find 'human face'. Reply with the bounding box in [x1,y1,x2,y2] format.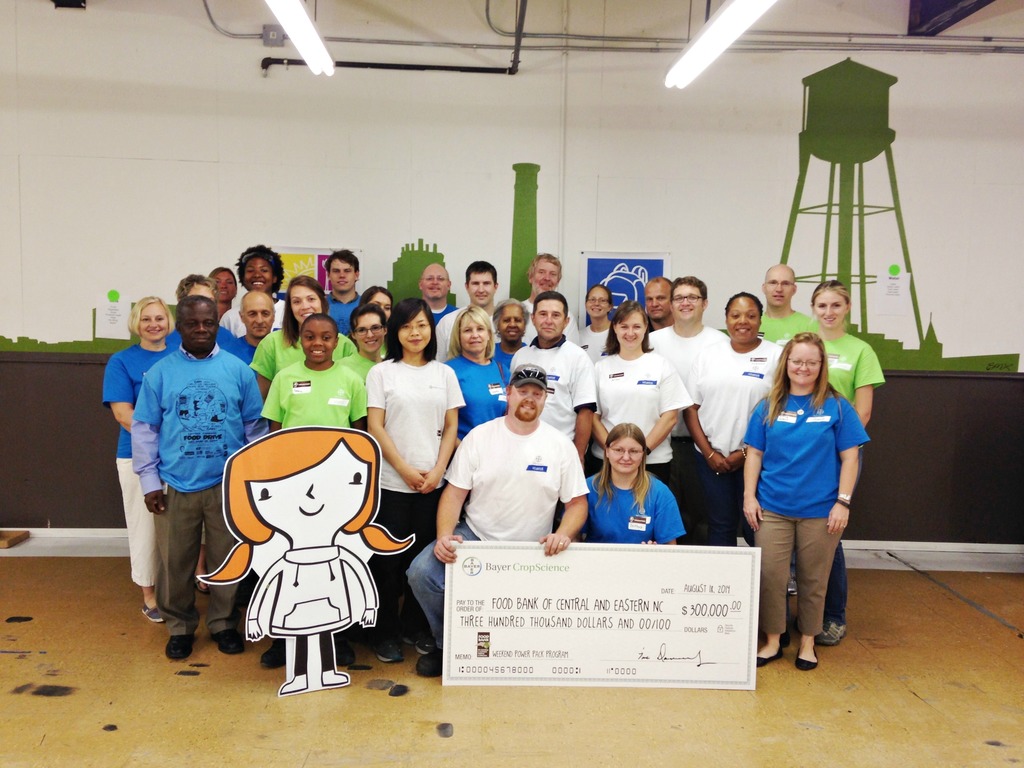
[465,273,490,303].
